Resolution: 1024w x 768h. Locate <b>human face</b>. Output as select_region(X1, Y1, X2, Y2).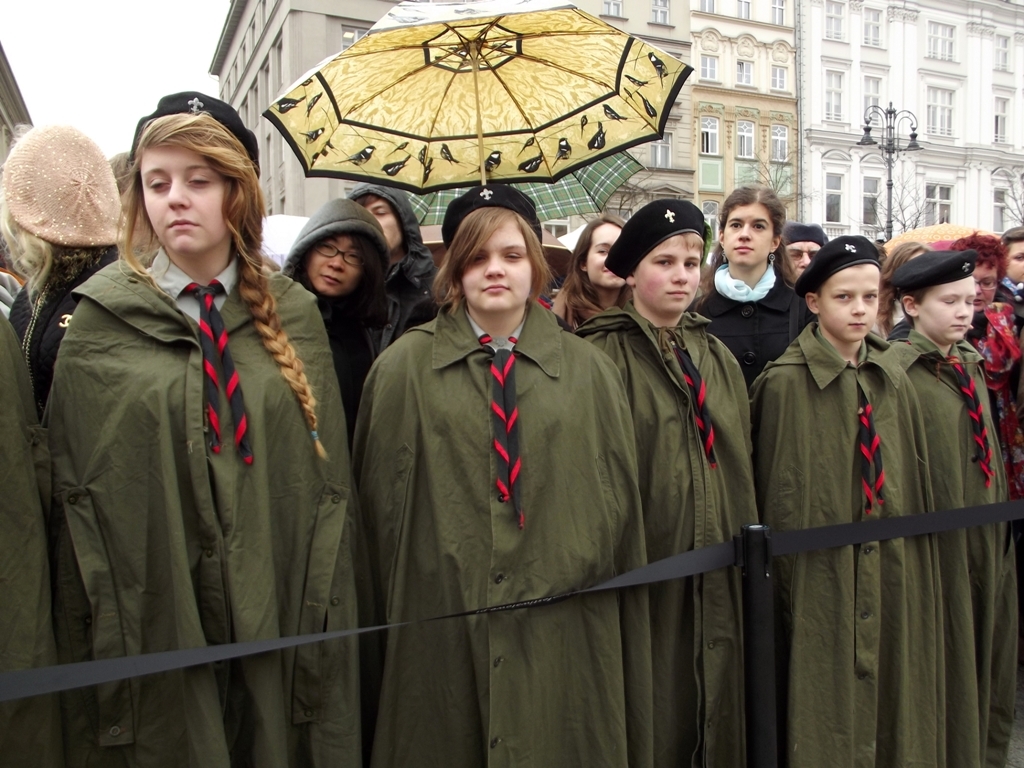
select_region(632, 226, 705, 311).
